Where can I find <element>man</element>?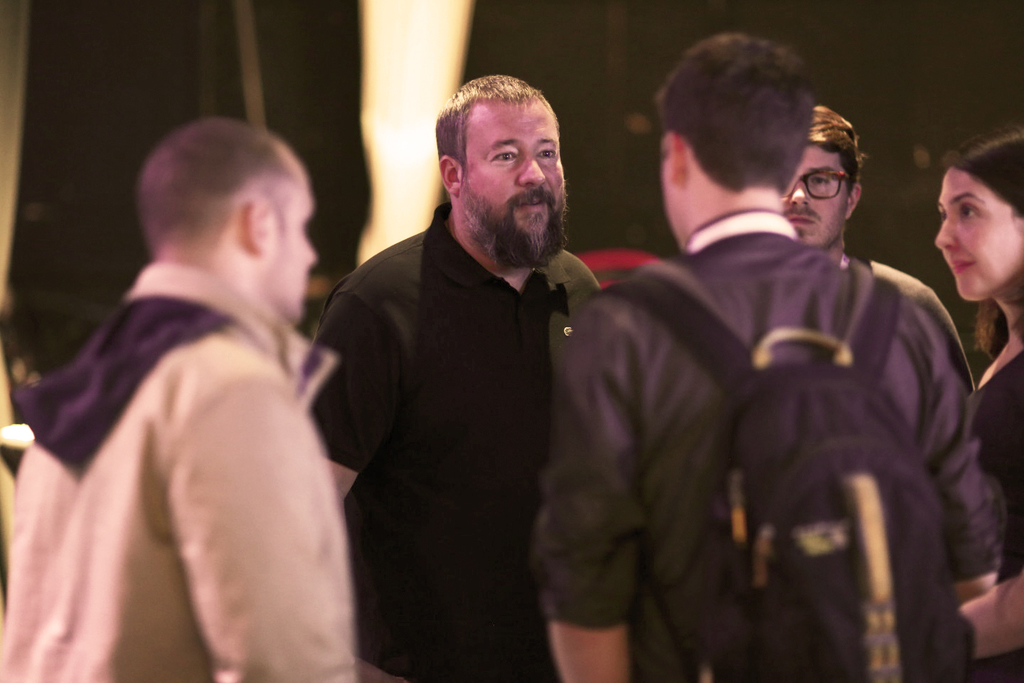
You can find it at select_region(299, 61, 694, 674).
